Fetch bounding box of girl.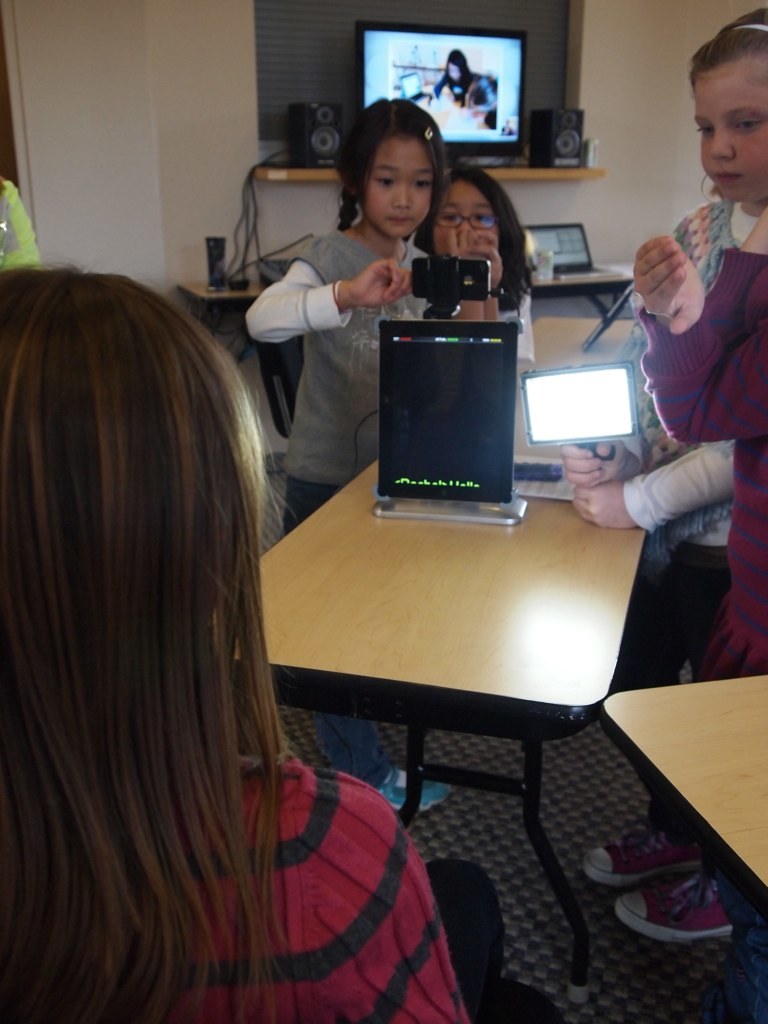
Bbox: {"x1": 546, "y1": 10, "x2": 767, "y2": 943}.
